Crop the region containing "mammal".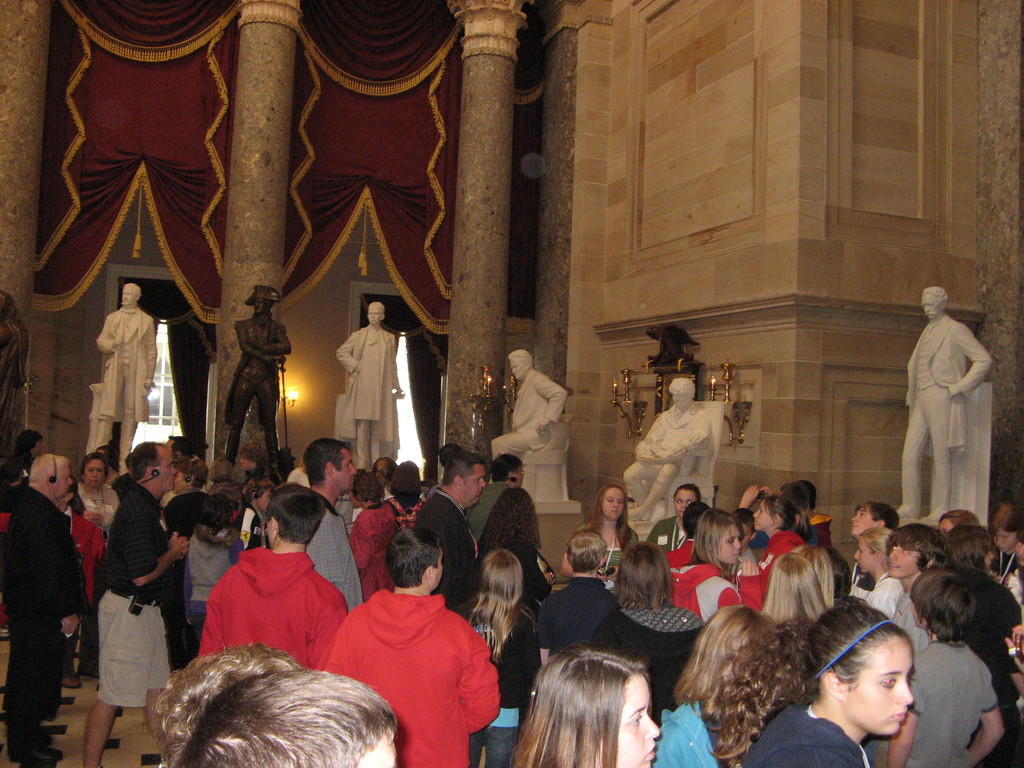
Crop region: box=[298, 433, 364, 610].
